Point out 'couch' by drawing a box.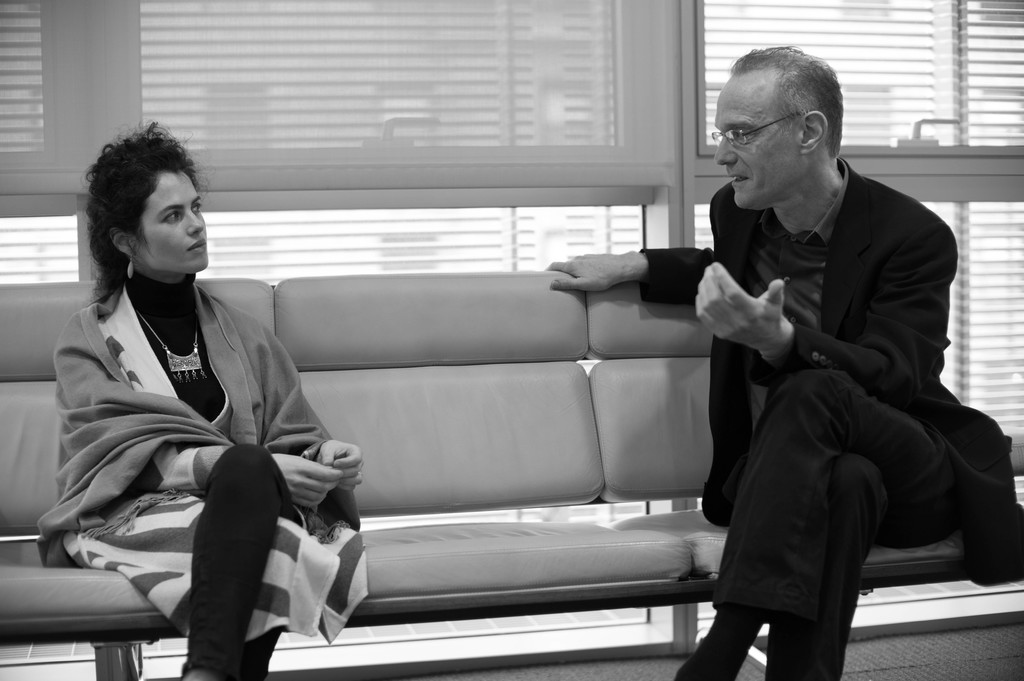
x1=8, y1=211, x2=748, y2=675.
